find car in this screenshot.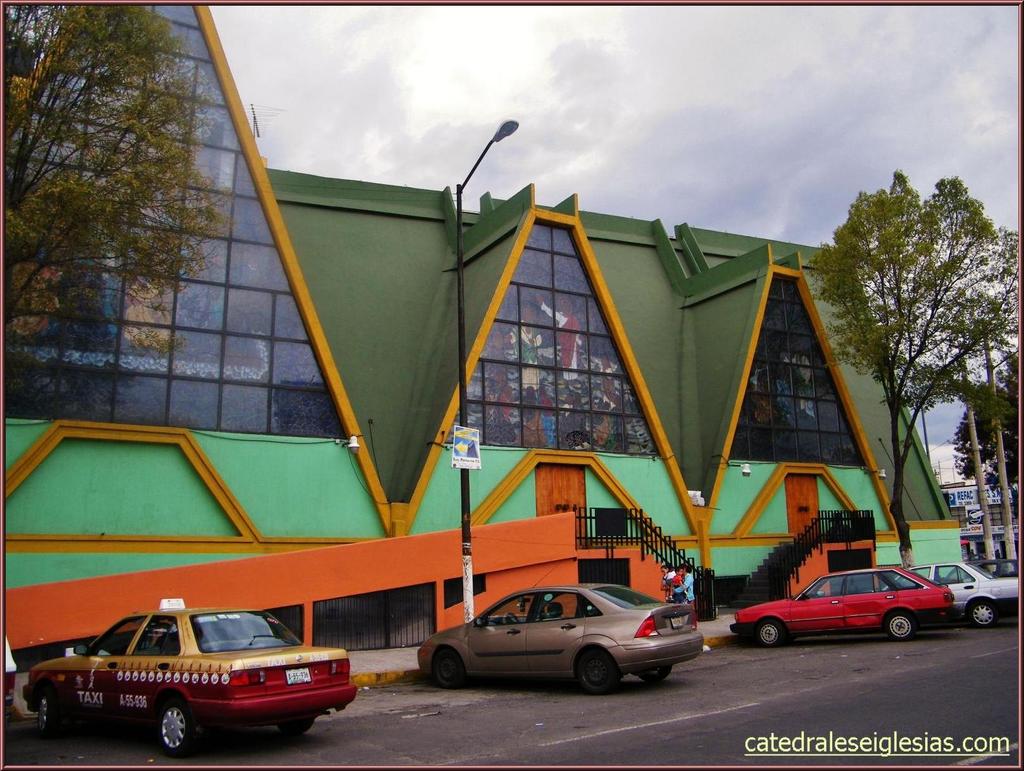
The bounding box for car is 868 561 1016 631.
